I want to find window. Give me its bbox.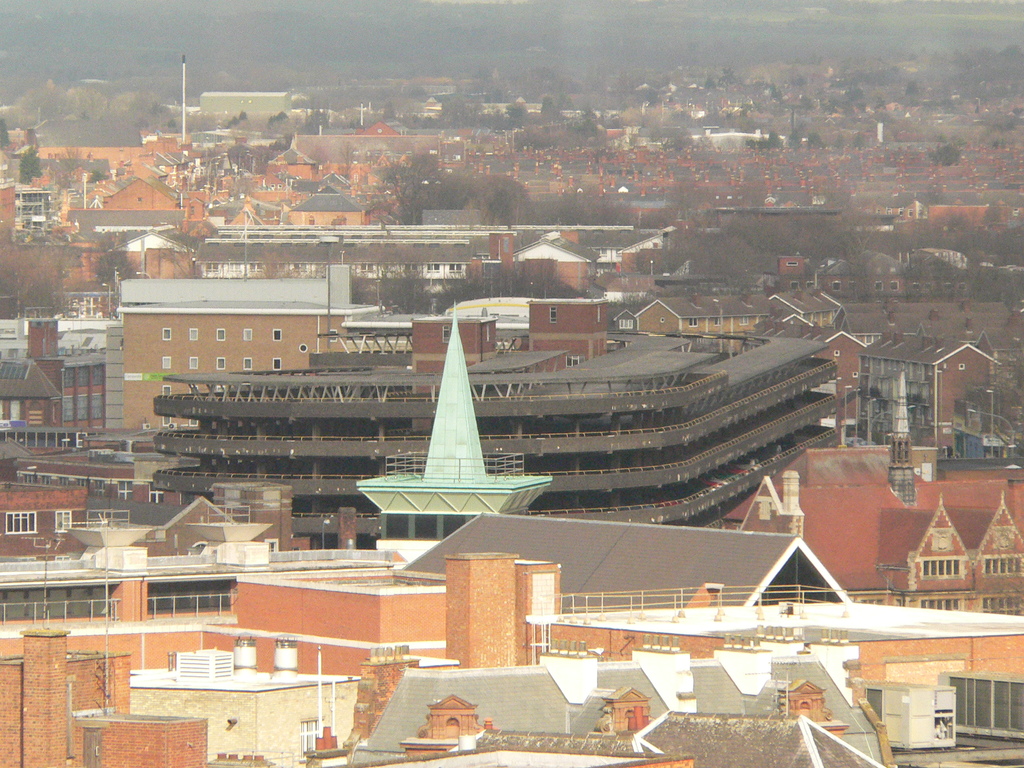
<region>204, 266, 216, 268</region>.
